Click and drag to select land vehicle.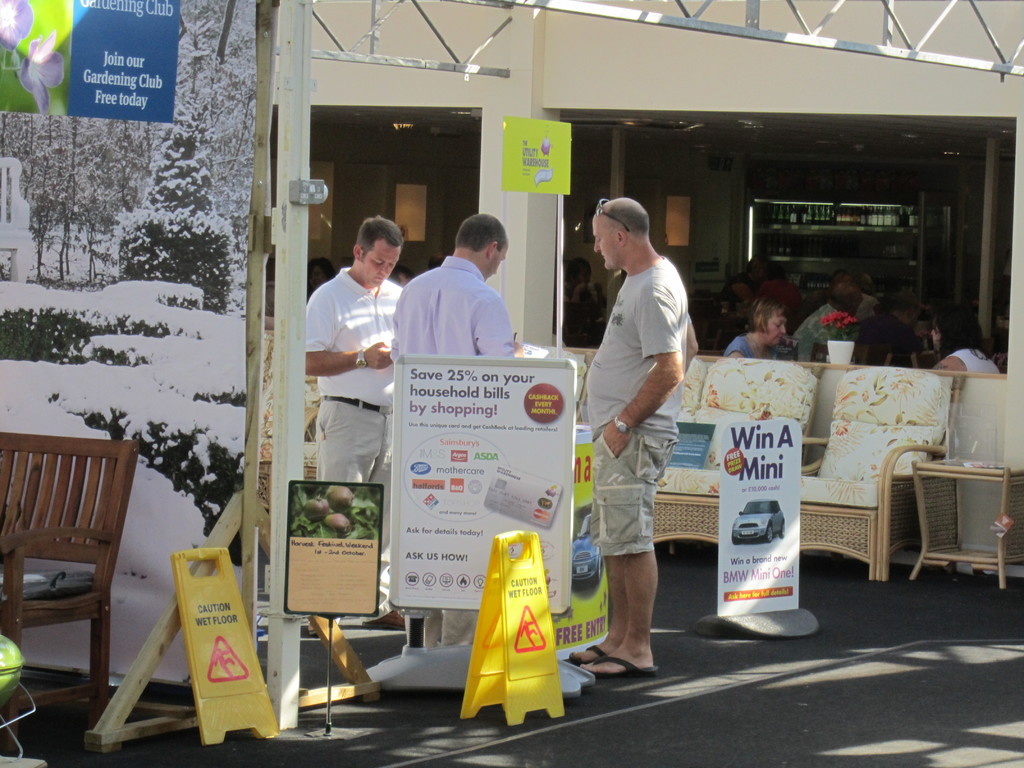
Selection: x1=733, y1=502, x2=785, y2=543.
